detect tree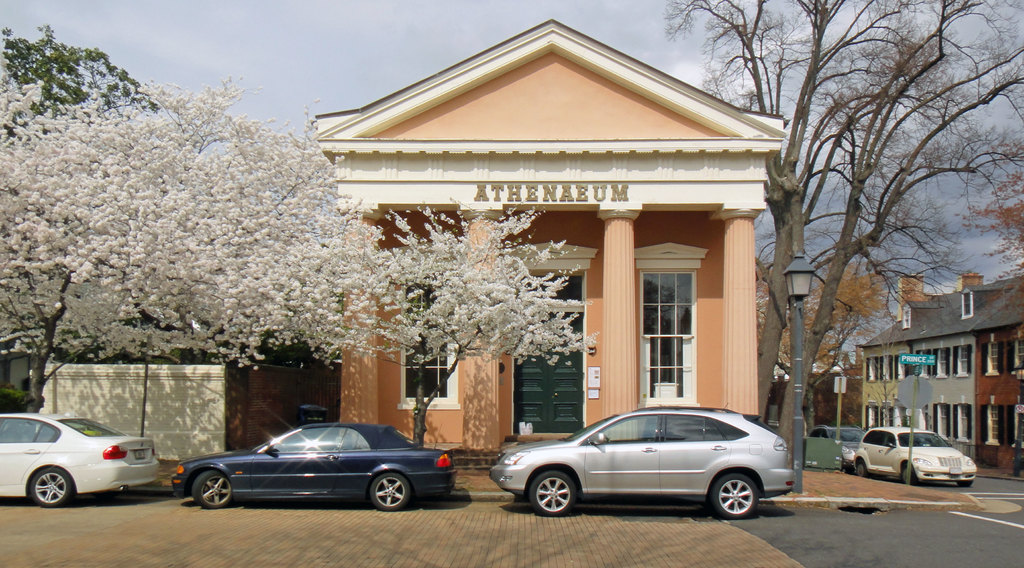
l=659, t=0, r=1023, b=451
